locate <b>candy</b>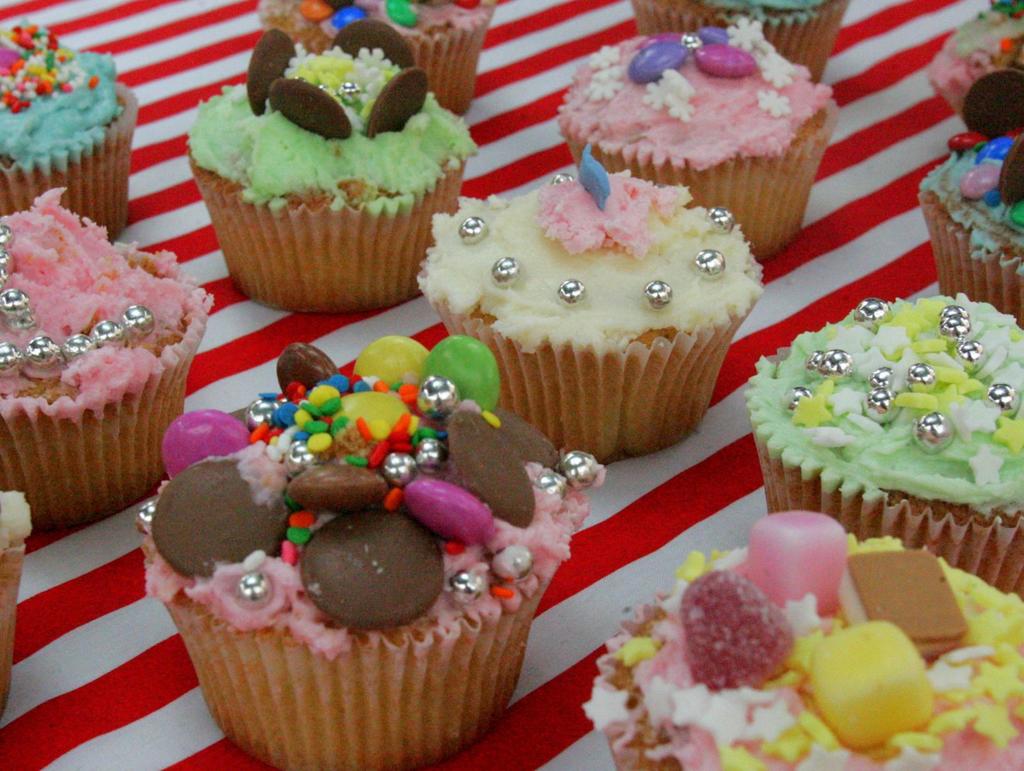
[300,0,333,19]
